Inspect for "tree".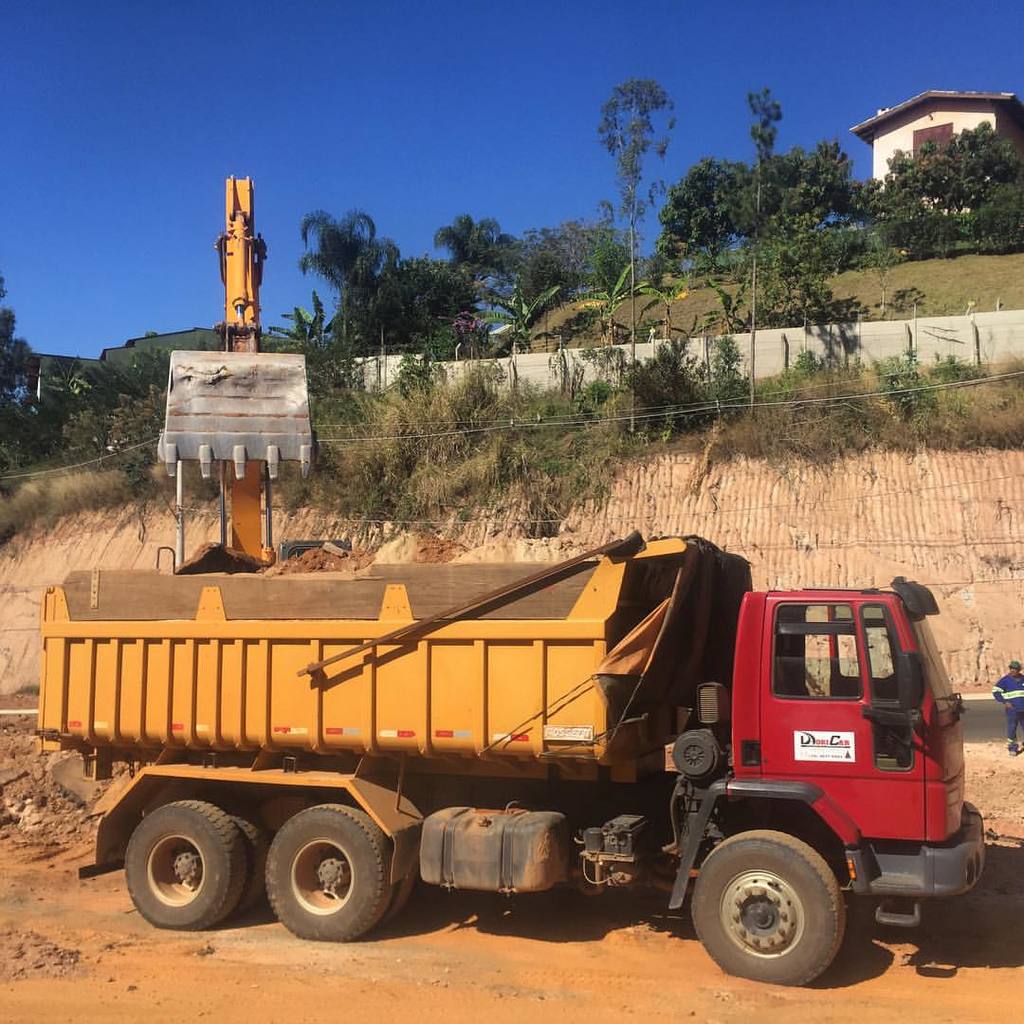
Inspection: 778, 132, 846, 357.
